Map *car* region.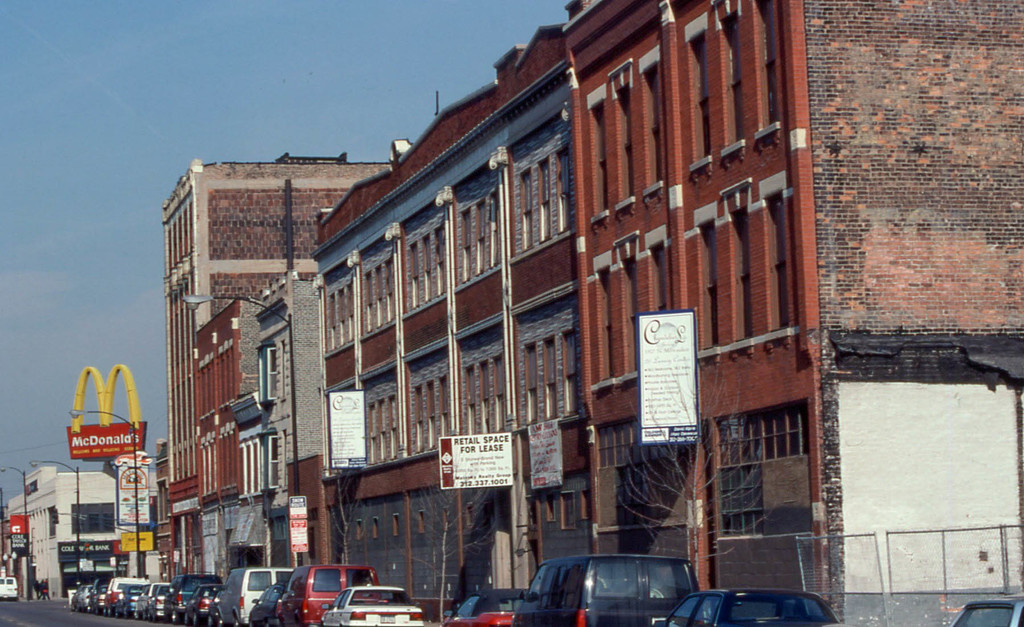
Mapped to <region>170, 573, 220, 617</region>.
